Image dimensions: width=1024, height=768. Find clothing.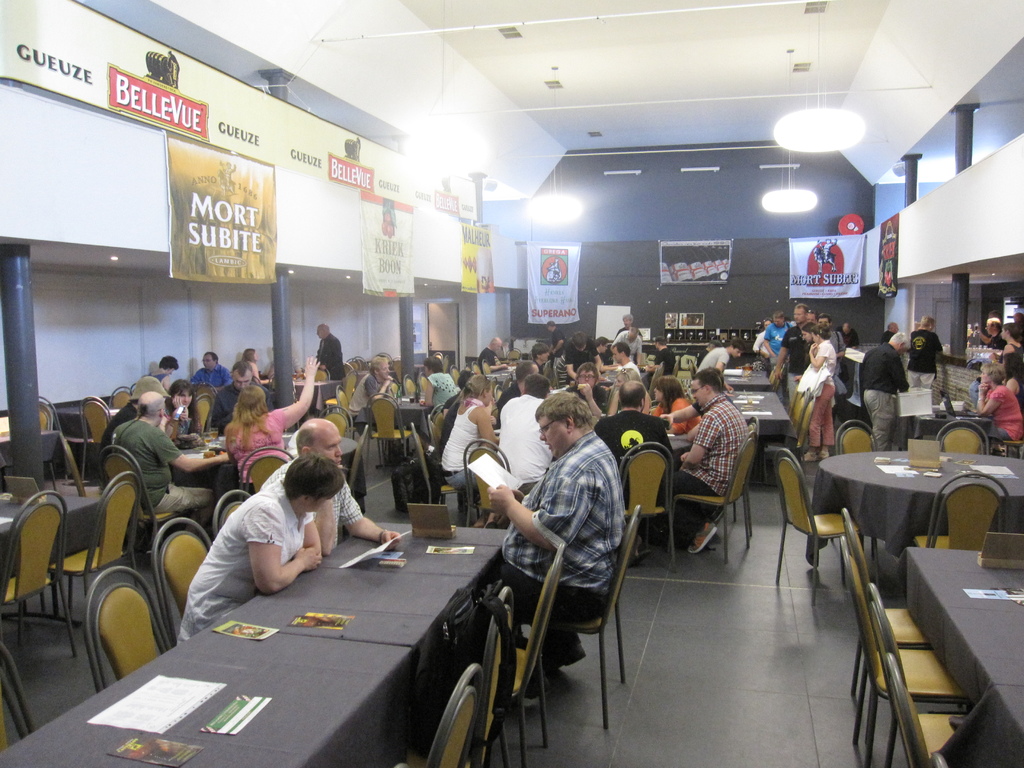
locate(808, 340, 833, 447).
